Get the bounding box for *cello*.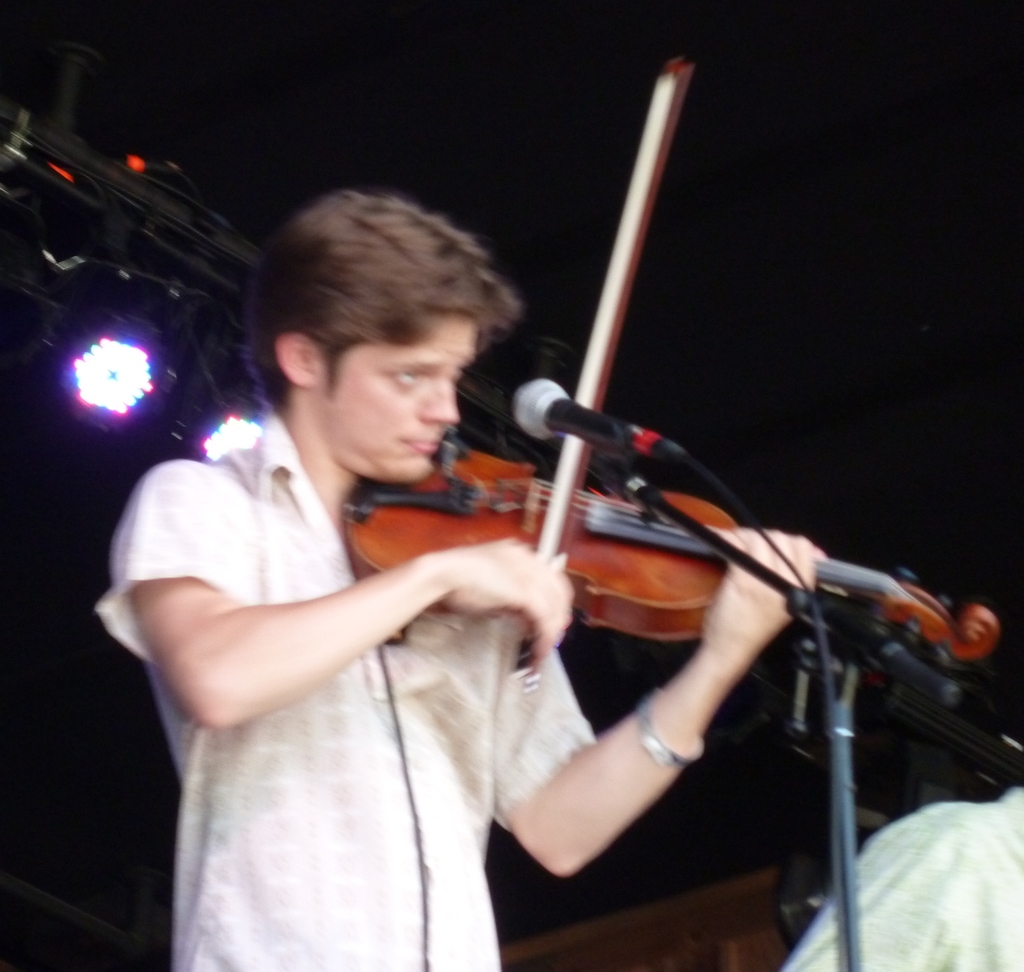
box(335, 61, 982, 672).
